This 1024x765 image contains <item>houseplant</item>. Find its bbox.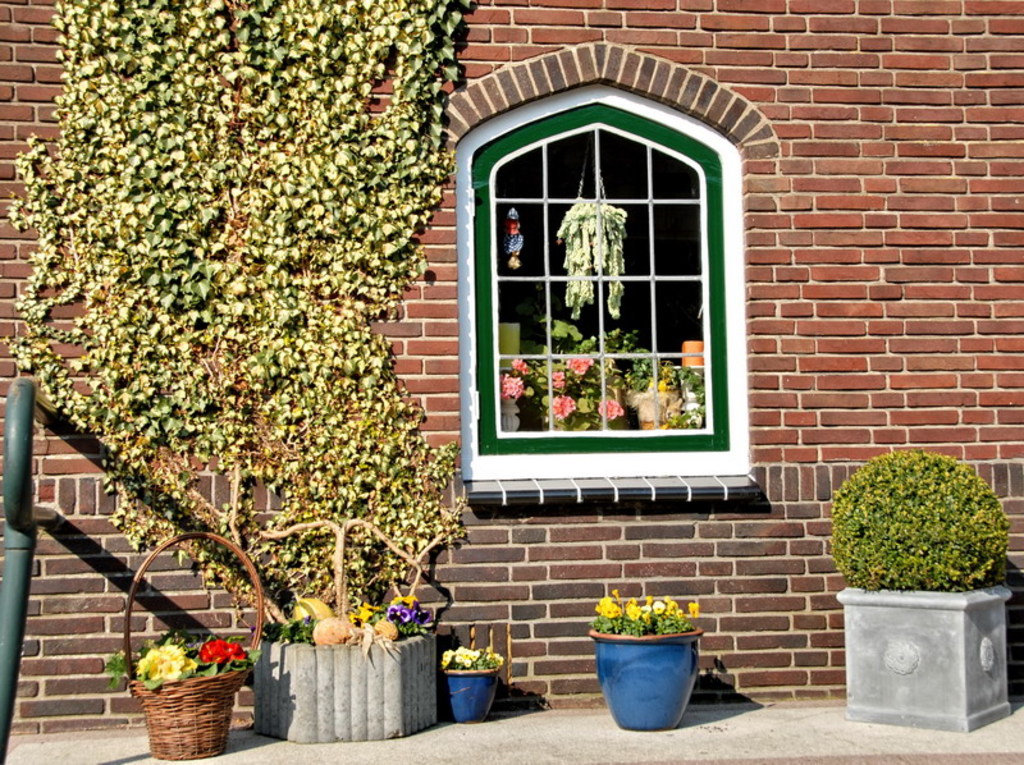
(x1=443, y1=642, x2=506, y2=729).
